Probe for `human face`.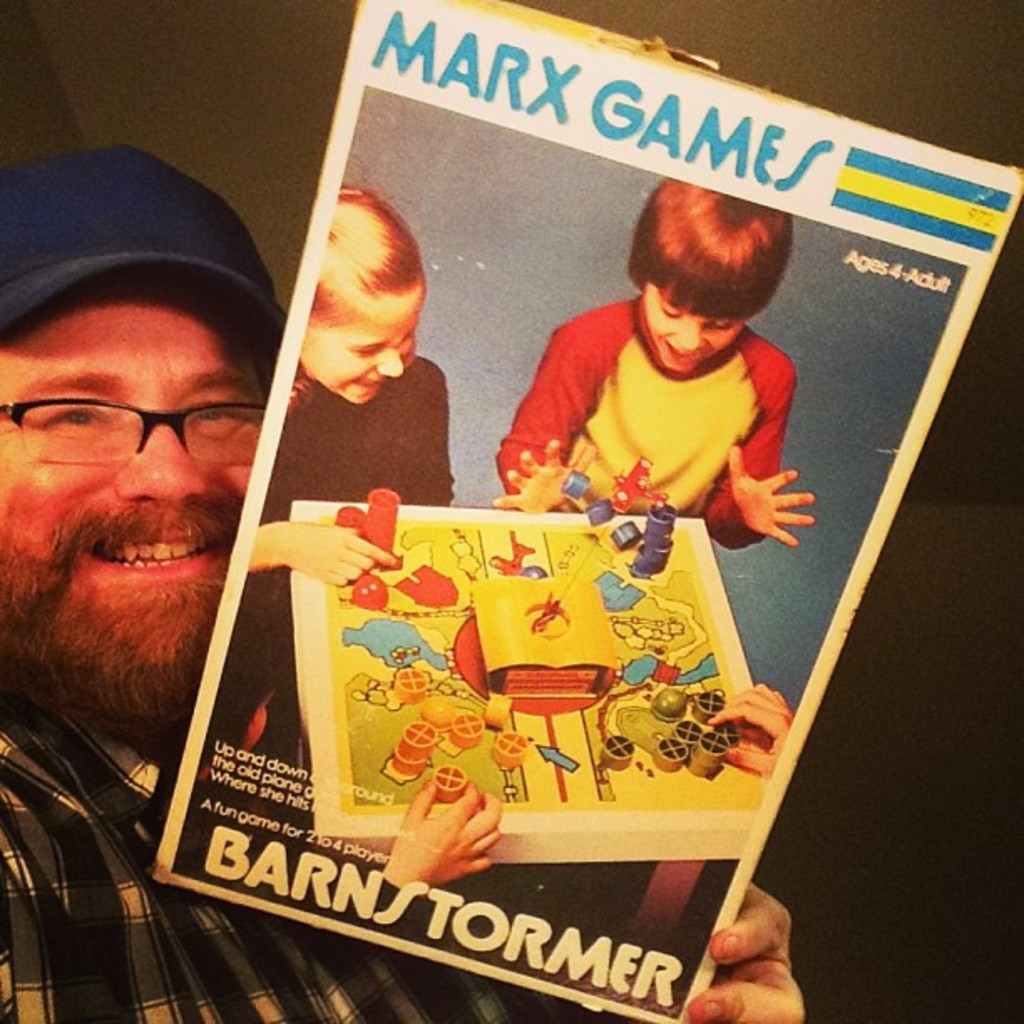
Probe result: bbox=(643, 288, 746, 376).
